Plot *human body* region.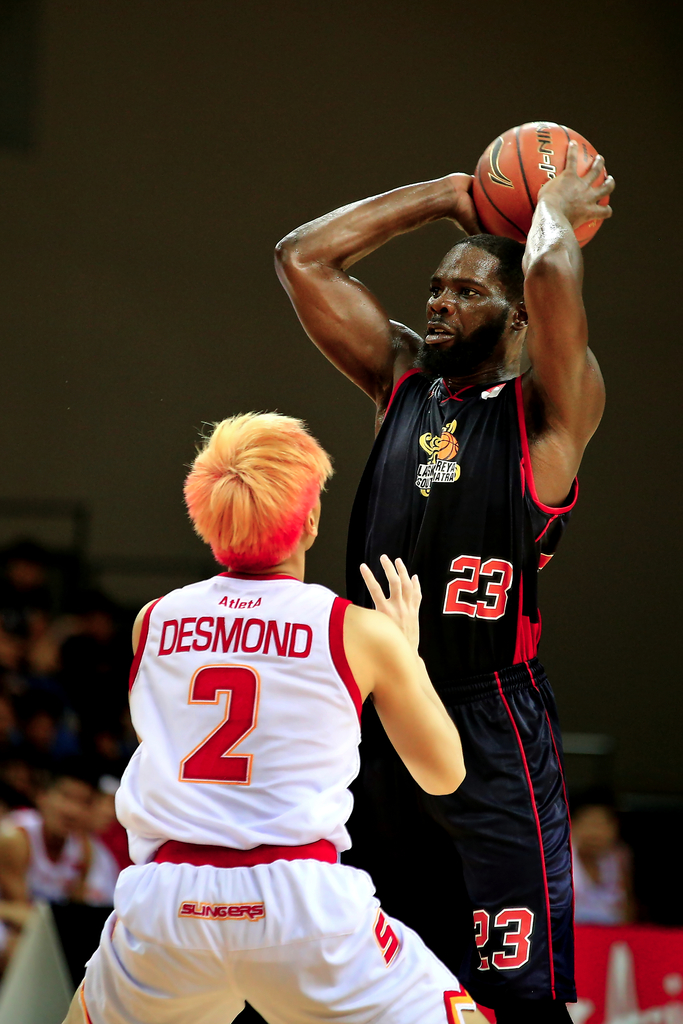
Plotted at x1=561, y1=840, x2=639, y2=927.
